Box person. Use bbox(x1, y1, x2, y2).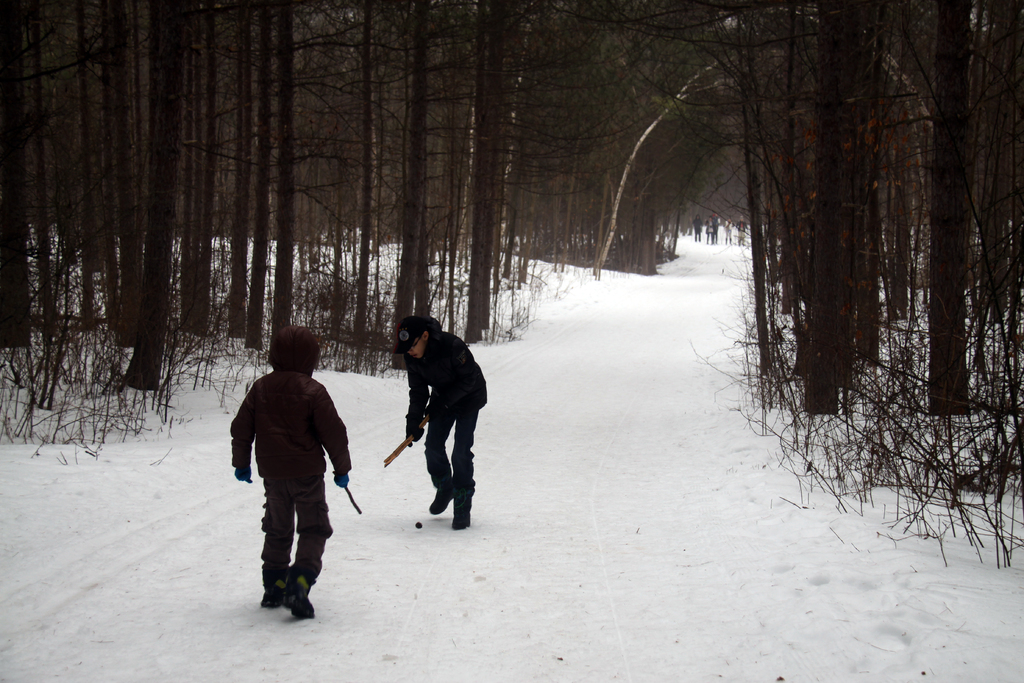
bbox(388, 310, 480, 536).
